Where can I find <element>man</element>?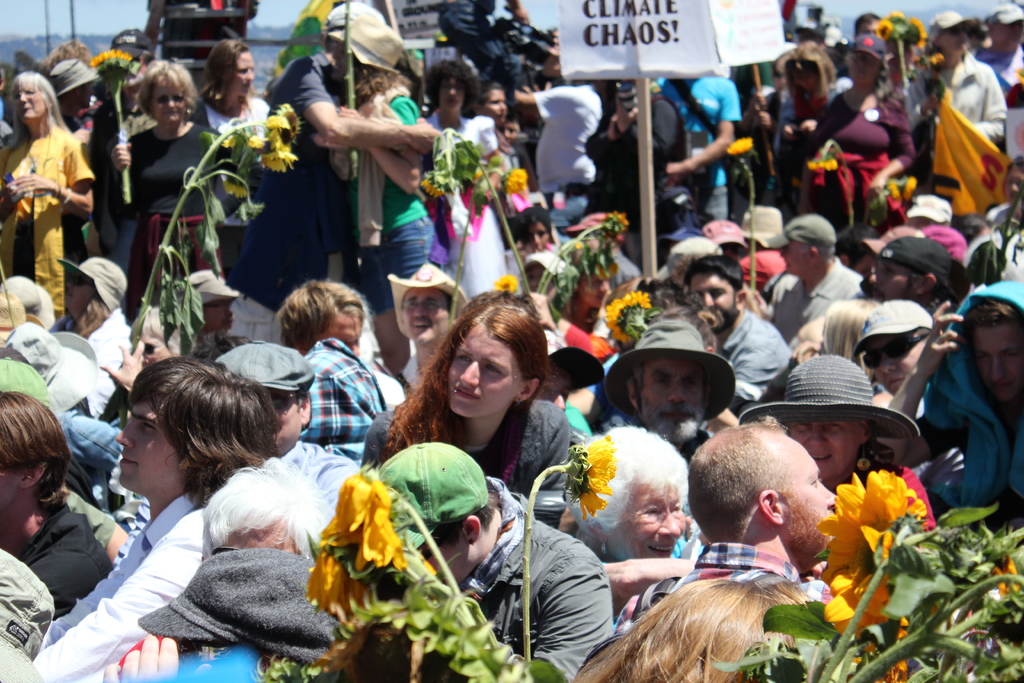
You can find it at <box>383,258,464,392</box>.
